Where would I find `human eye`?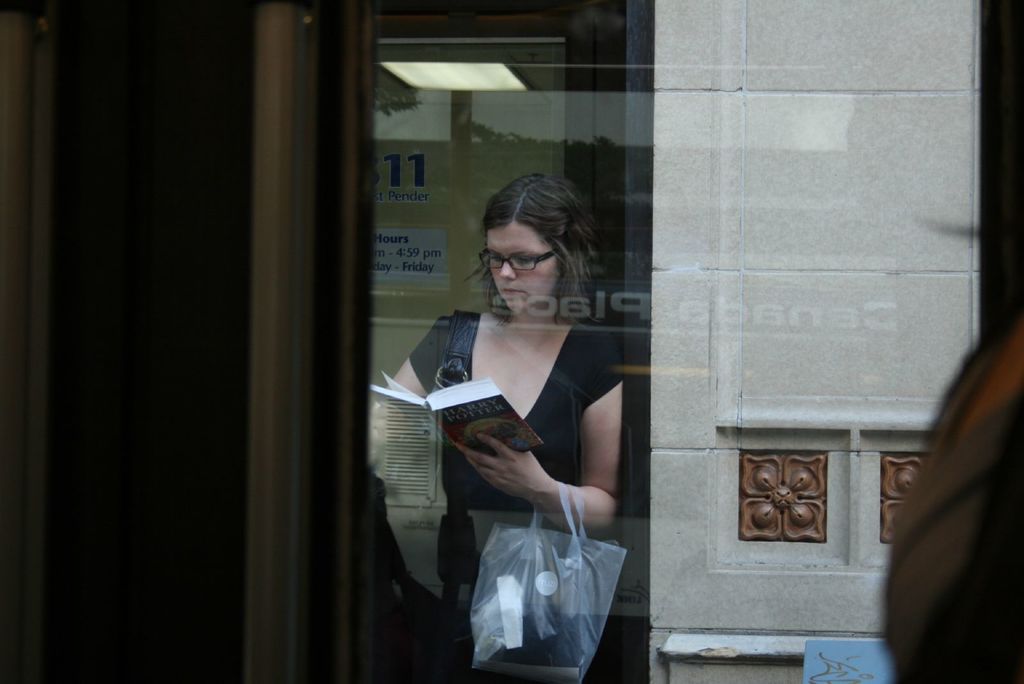
At [left=488, top=252, right=500, bottom=264].
